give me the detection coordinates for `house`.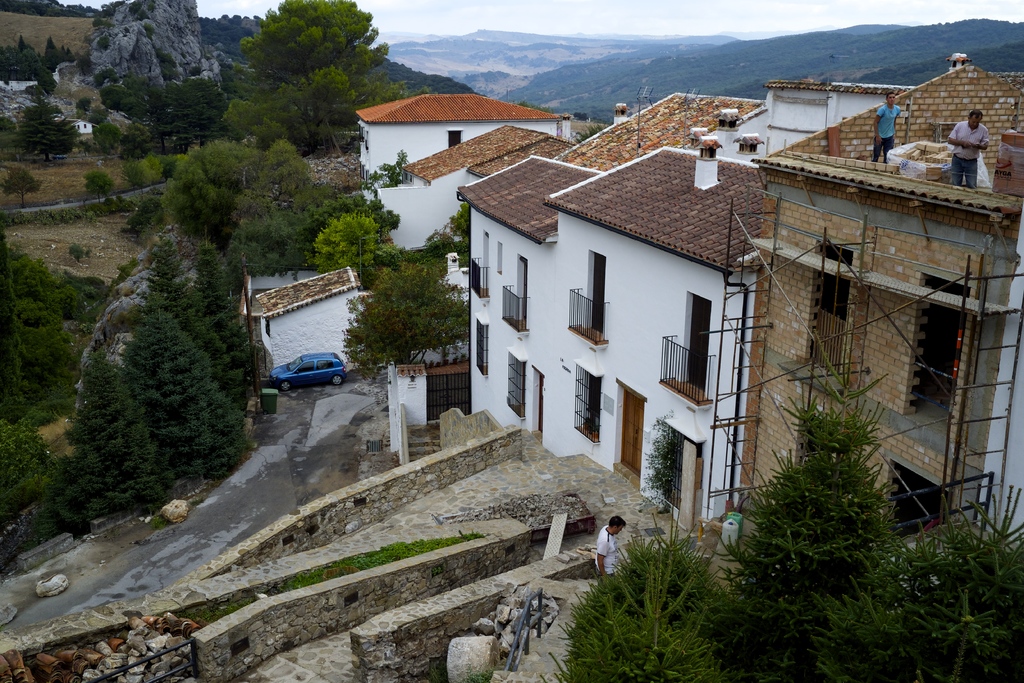
[left=356, top=85, right=565, bottom=255].
